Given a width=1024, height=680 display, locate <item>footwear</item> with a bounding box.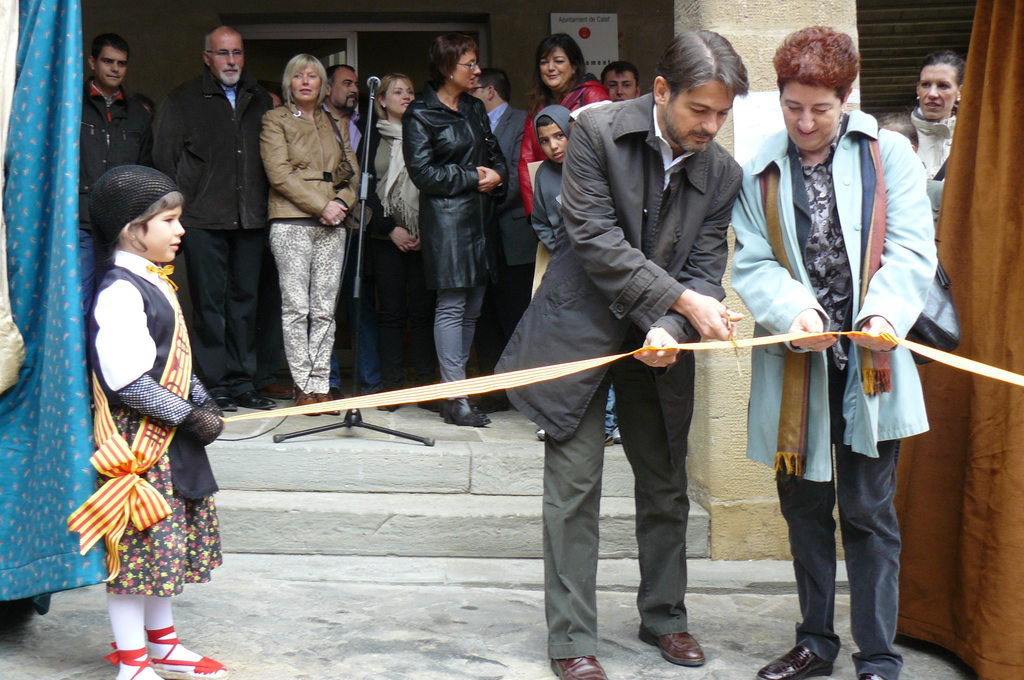
Located: [x1=147, y1=623, x2=230, y2=679].
